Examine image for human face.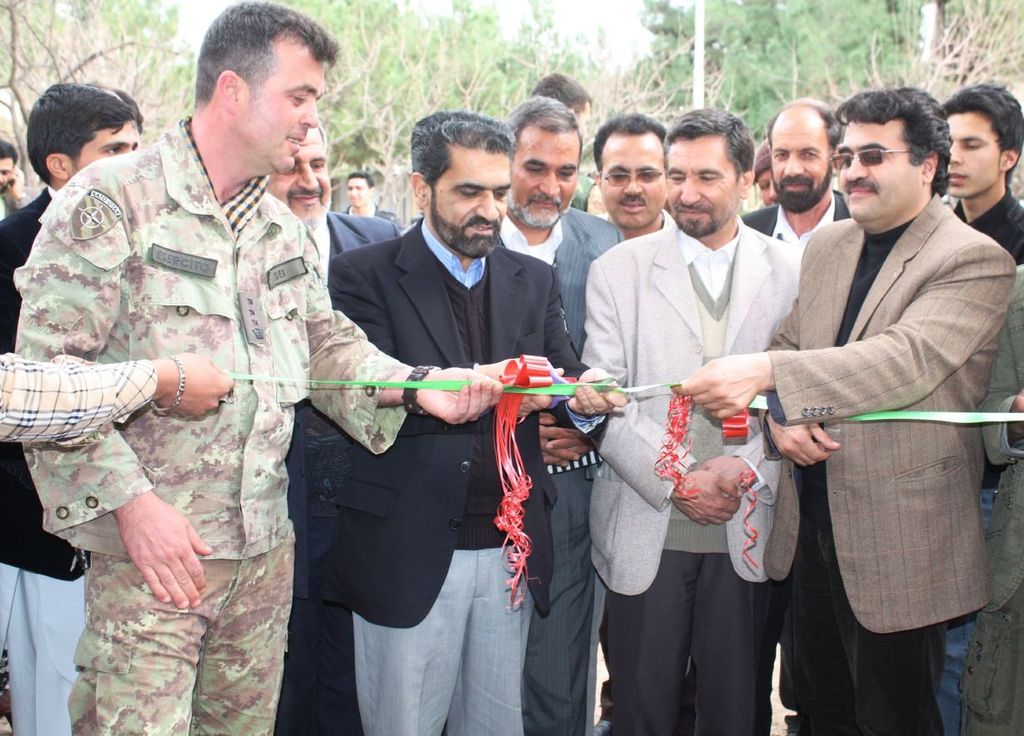
Examination result: x1=838 y1=119 x2=928 y2=224.
